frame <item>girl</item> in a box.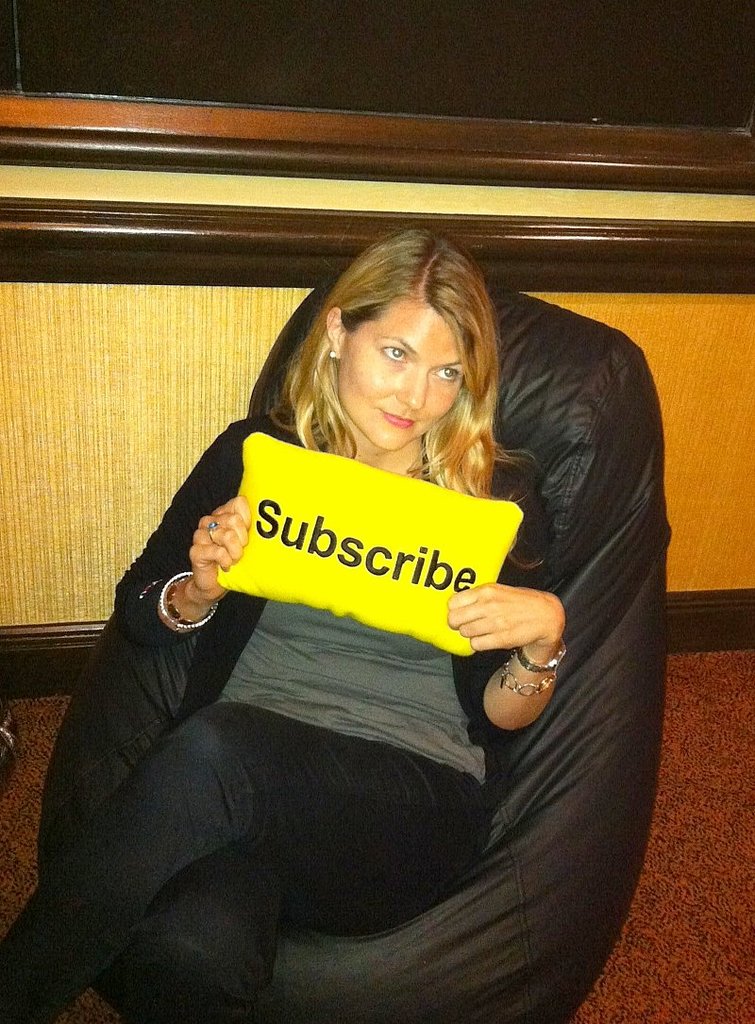
bbox=(0, 218, 569, 1016).
